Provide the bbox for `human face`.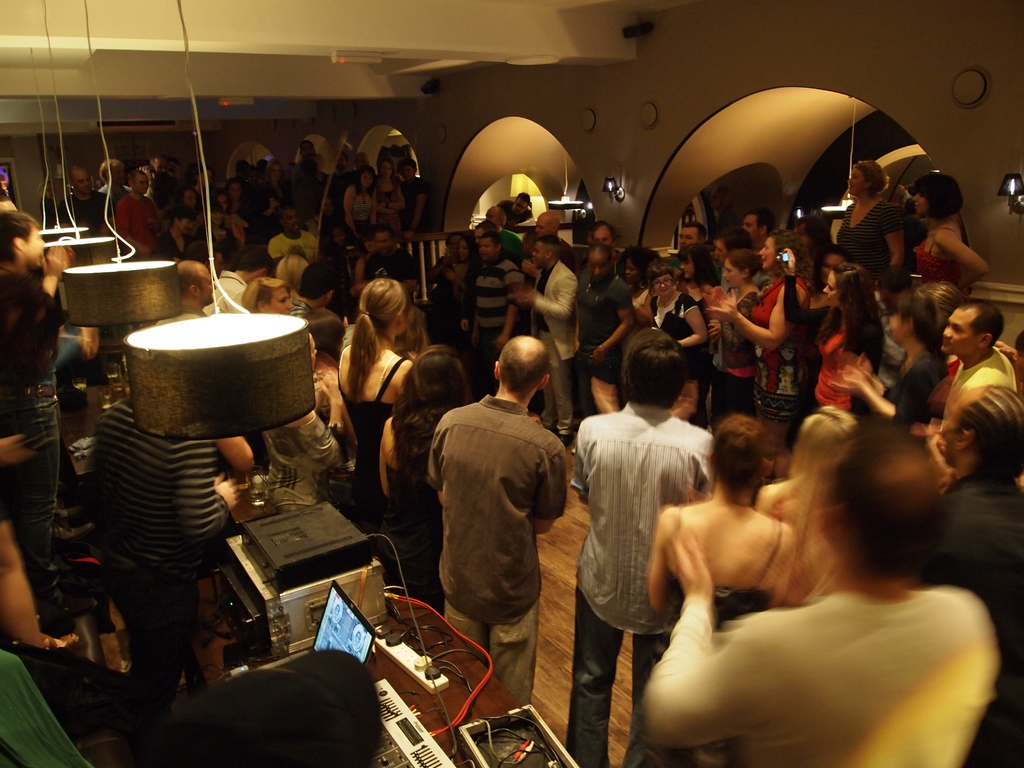
(485, 206, 496, 223).
